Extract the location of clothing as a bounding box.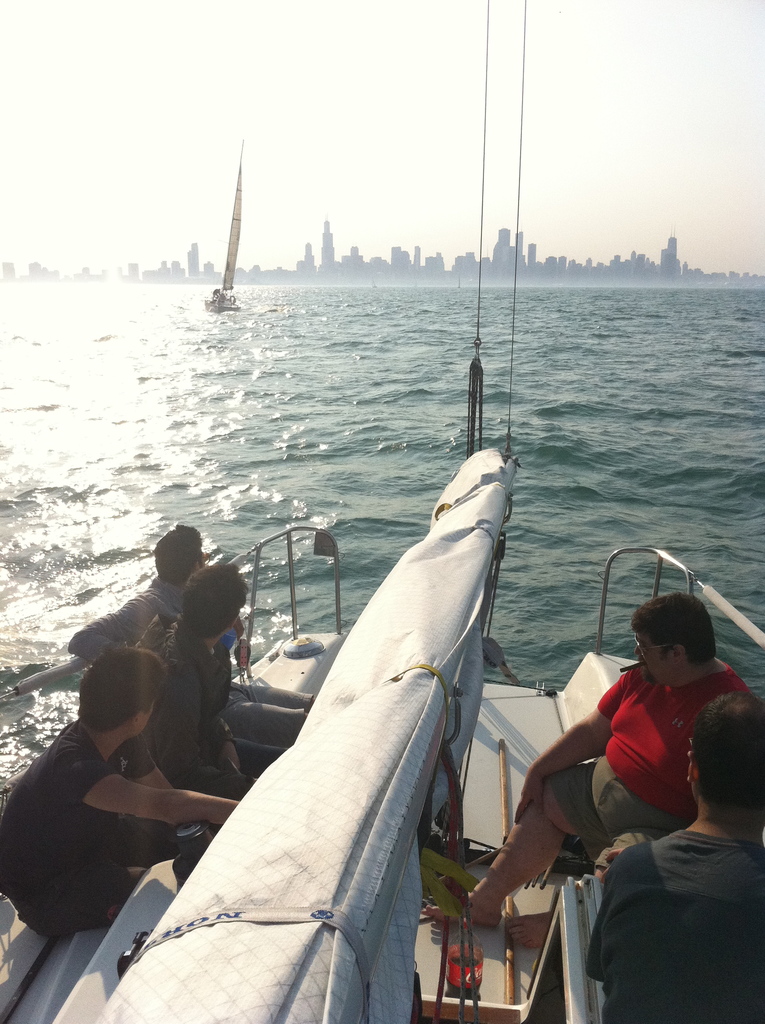
bbox=[581, 824, 764, 1023].
